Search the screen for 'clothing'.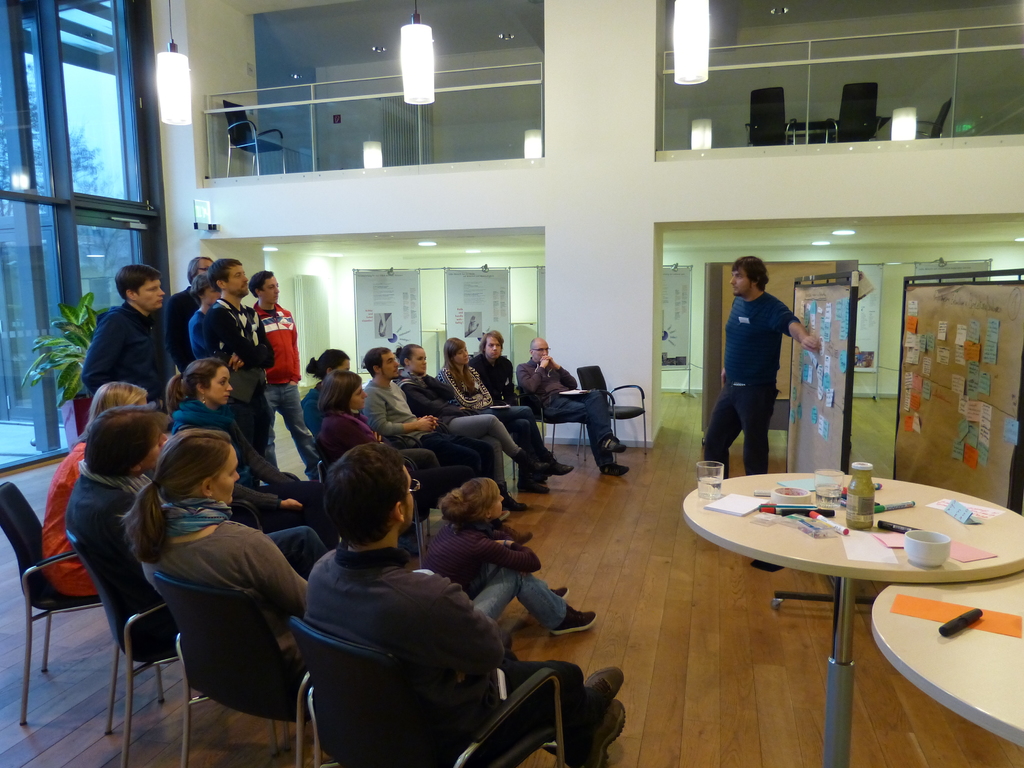
Found at BBox(701, 290, 804, 479).
